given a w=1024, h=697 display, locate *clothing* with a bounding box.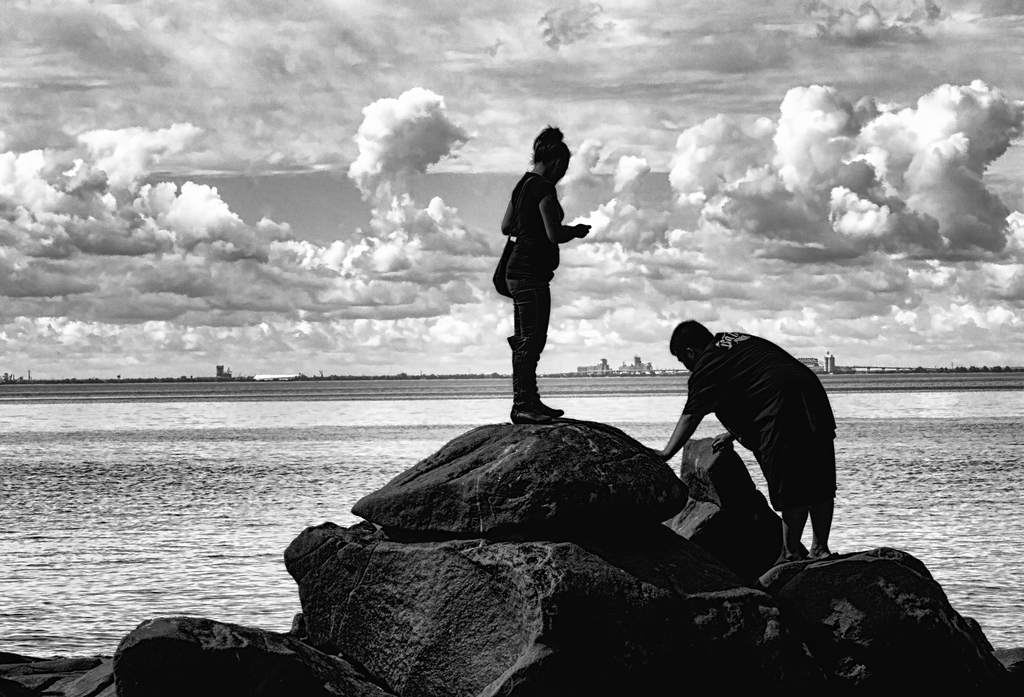
Located: (660, 307, 850, 561).
